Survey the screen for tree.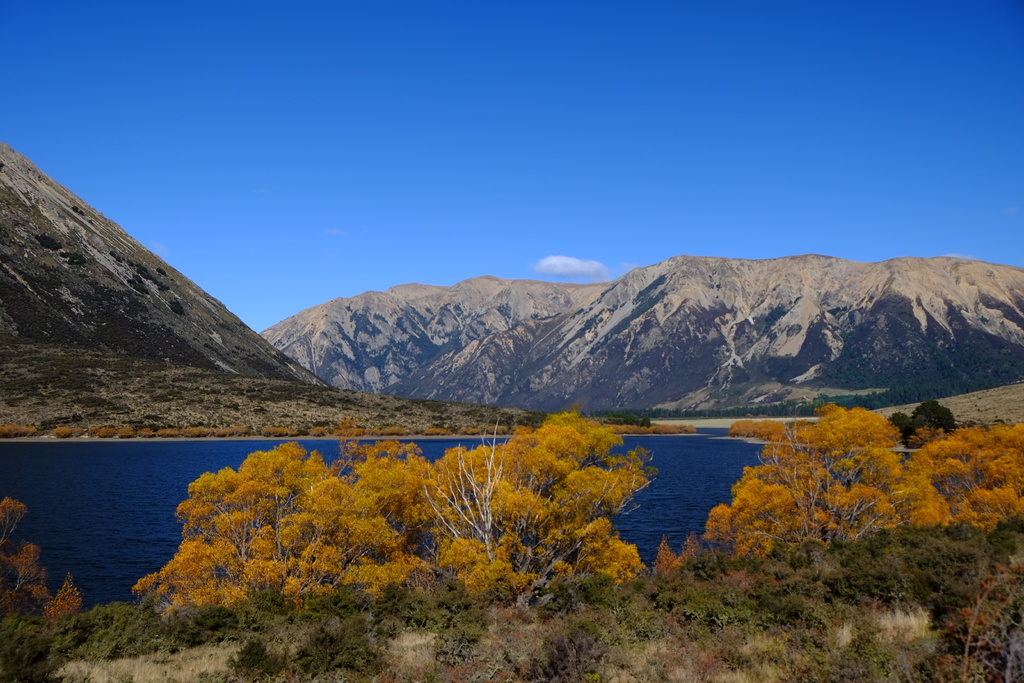
Survey found: (x1=0, y1=493, x2=68, y2=627).
